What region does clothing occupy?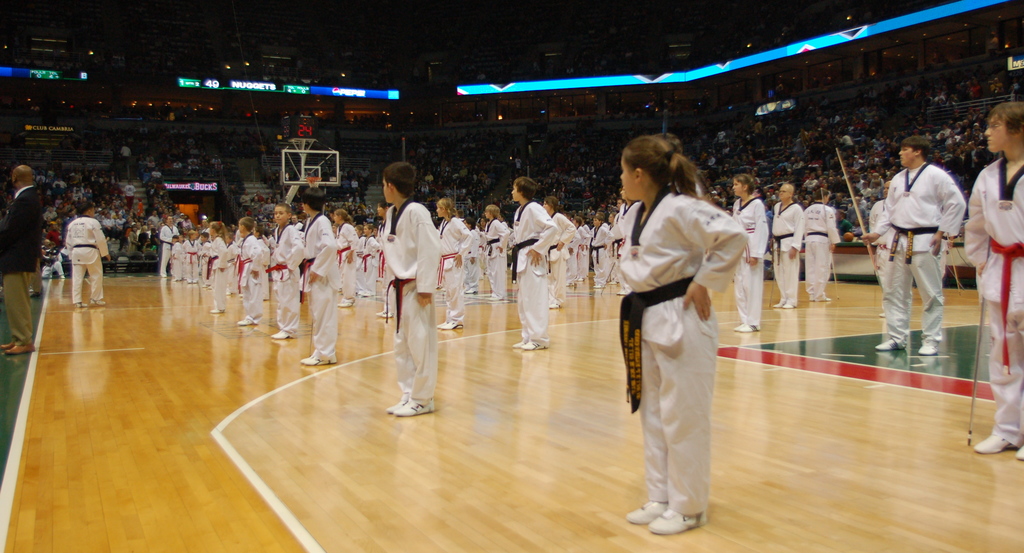
bbox=(62, 219, 111, 296).
